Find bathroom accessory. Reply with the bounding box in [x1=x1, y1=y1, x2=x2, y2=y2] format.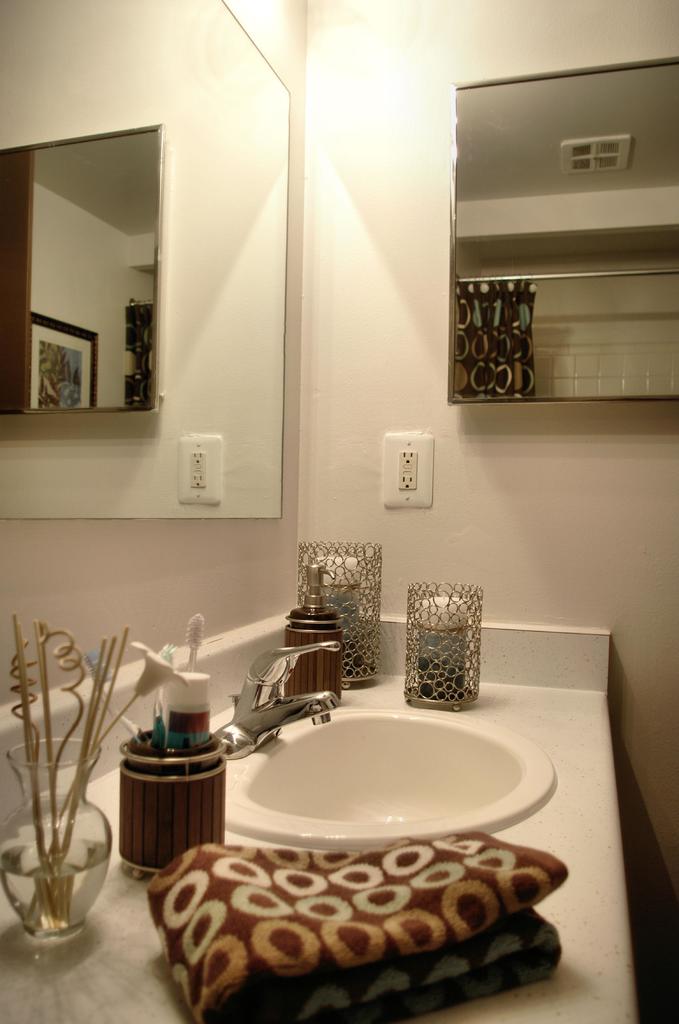
[x1=202, y1=621, x2=349, y2=765].
